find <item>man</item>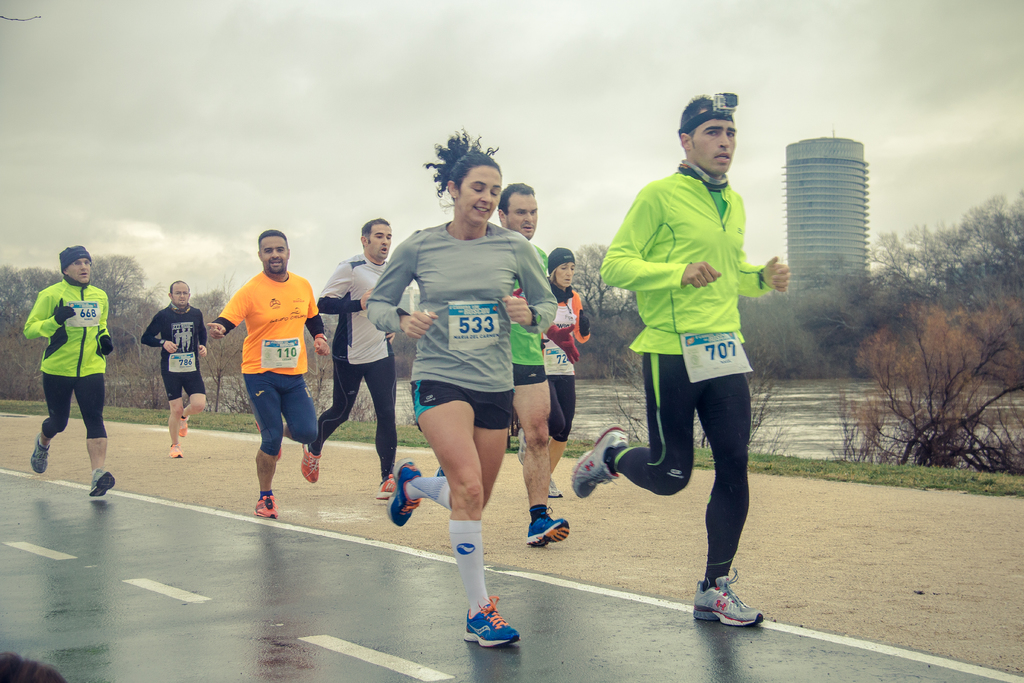
20/247/116/501
